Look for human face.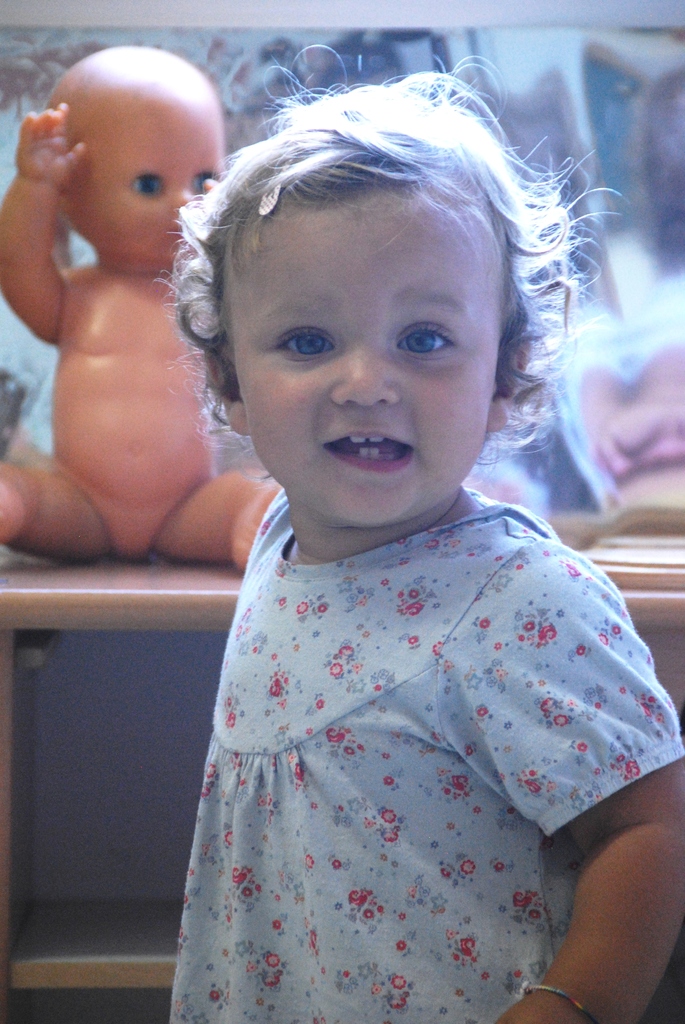
Found: {"left": 233, "top": 208, "right": 501, "bottom": 521}.
